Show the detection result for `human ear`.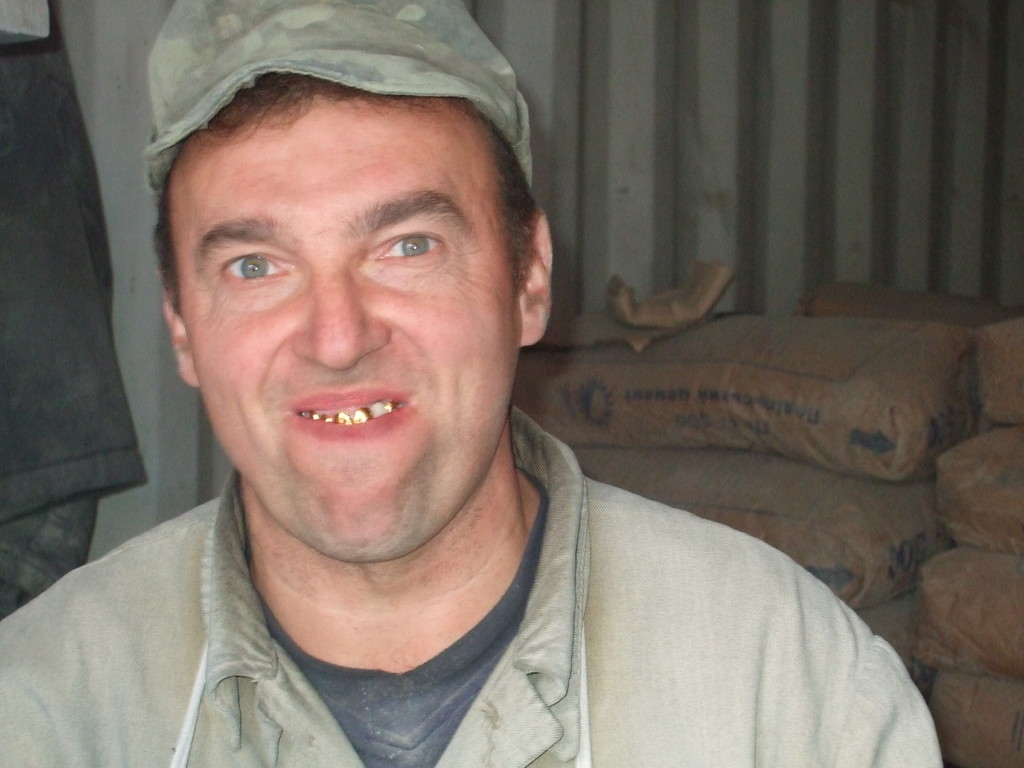
[518,206,555,346].
